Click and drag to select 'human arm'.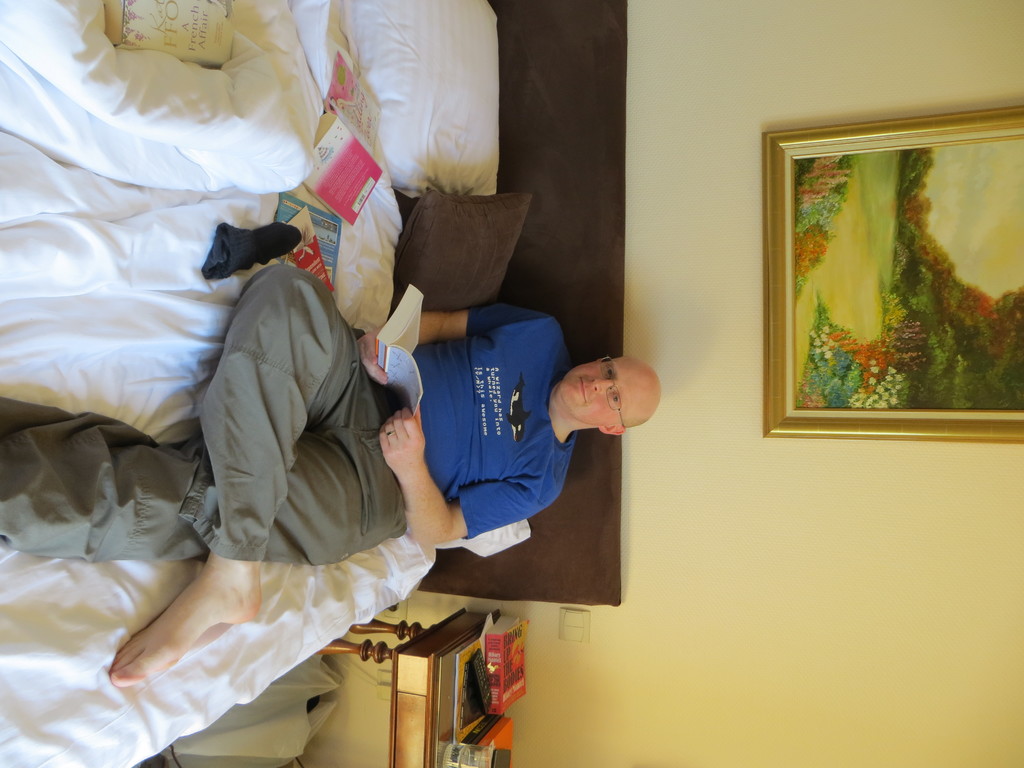
Selection: (360,307,561,388).
